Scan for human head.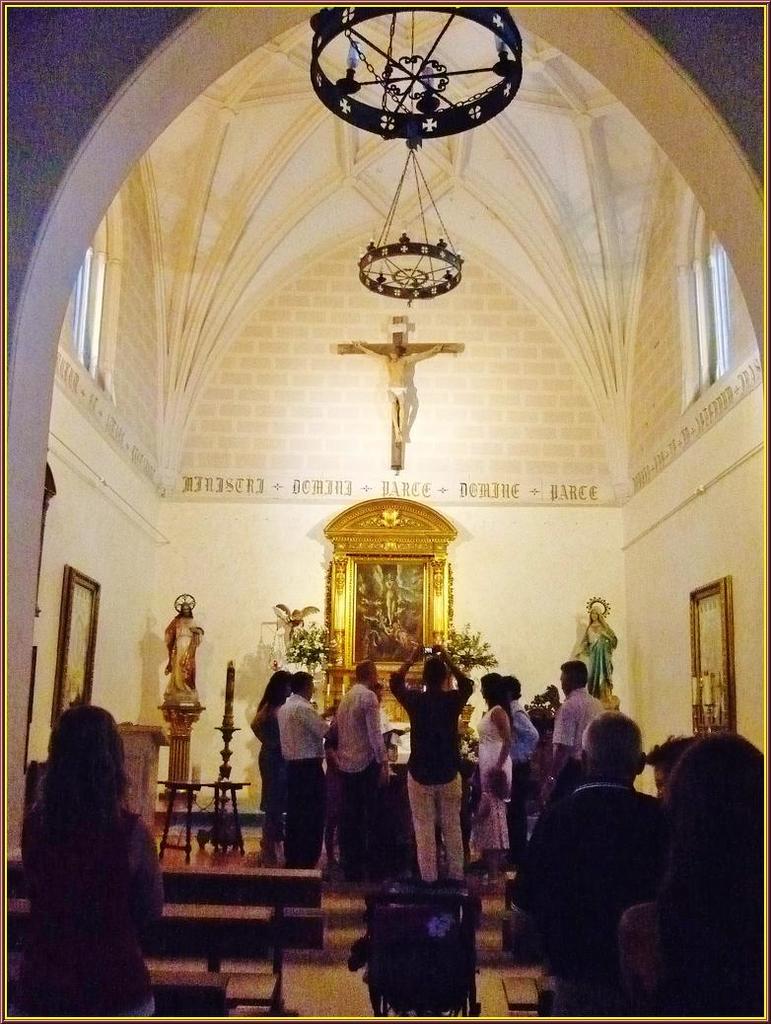
Scan result: 671/738/769/851.
